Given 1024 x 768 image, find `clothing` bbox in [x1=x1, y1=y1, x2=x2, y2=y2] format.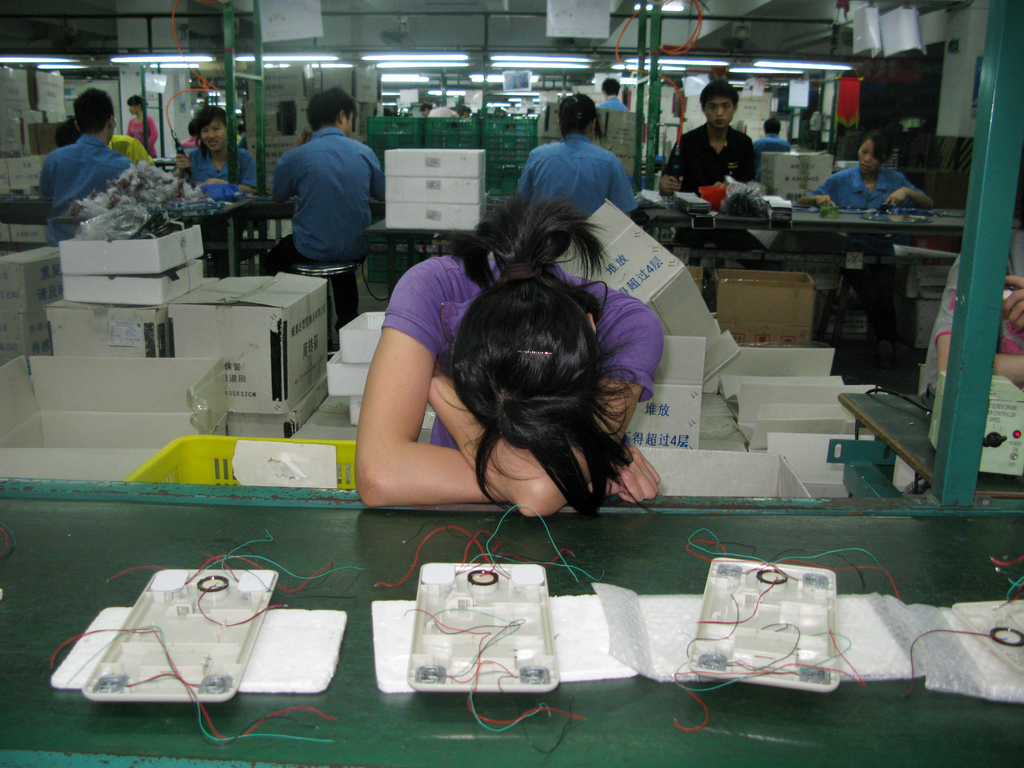
[x1=424, y1=113, x2=460, y2=121].
